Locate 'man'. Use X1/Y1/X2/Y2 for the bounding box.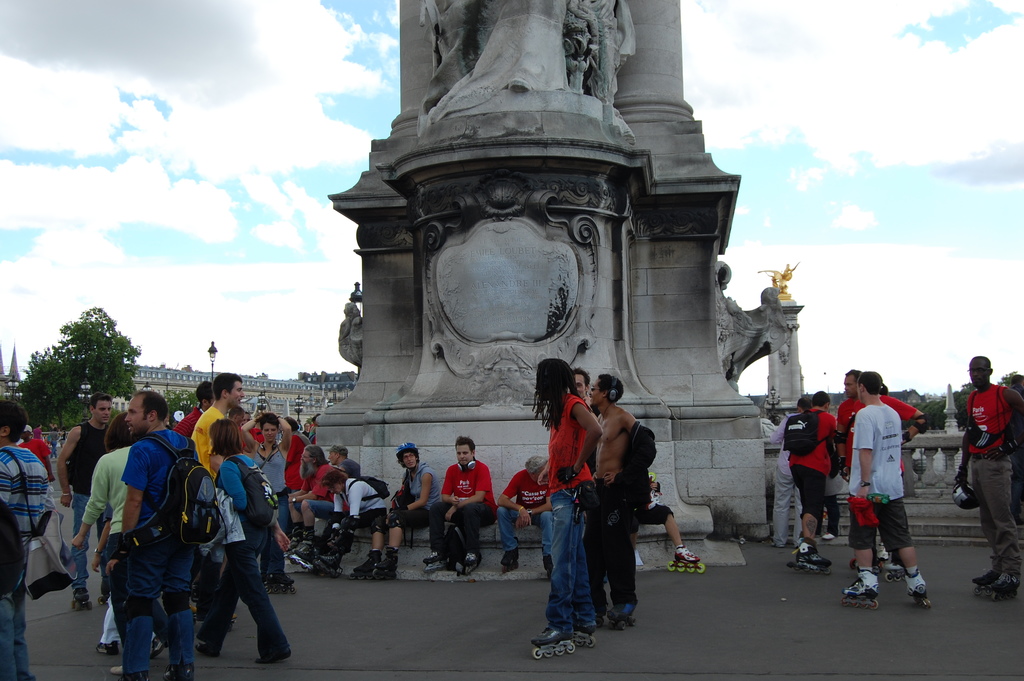
565/365/591/405.
